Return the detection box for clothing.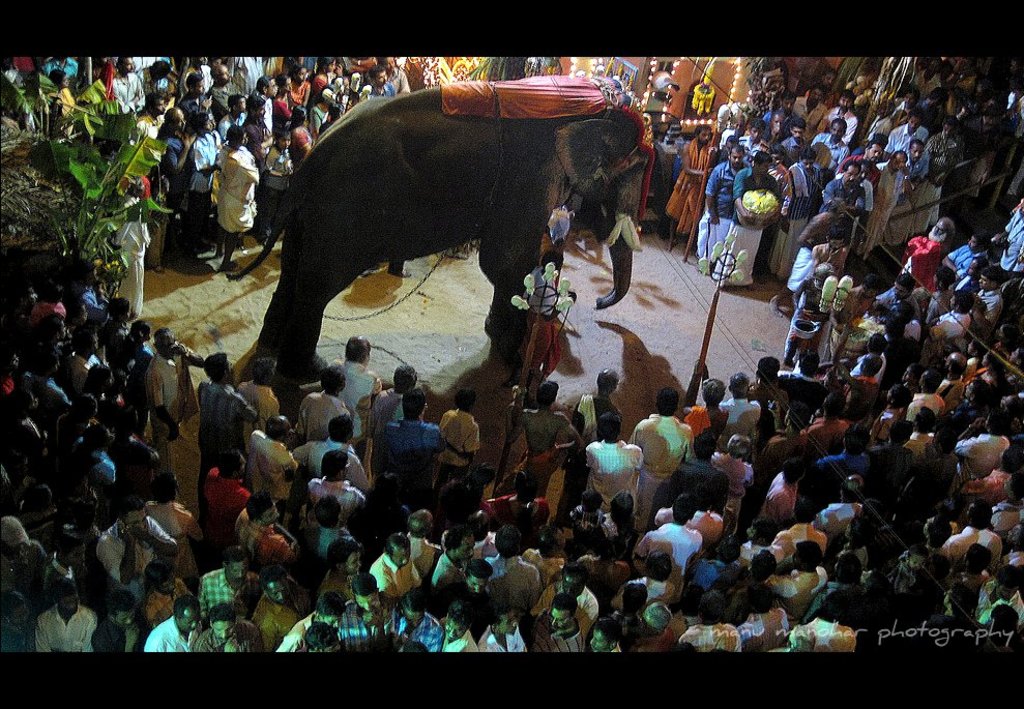
Rect(683, 622, 740, 659).
